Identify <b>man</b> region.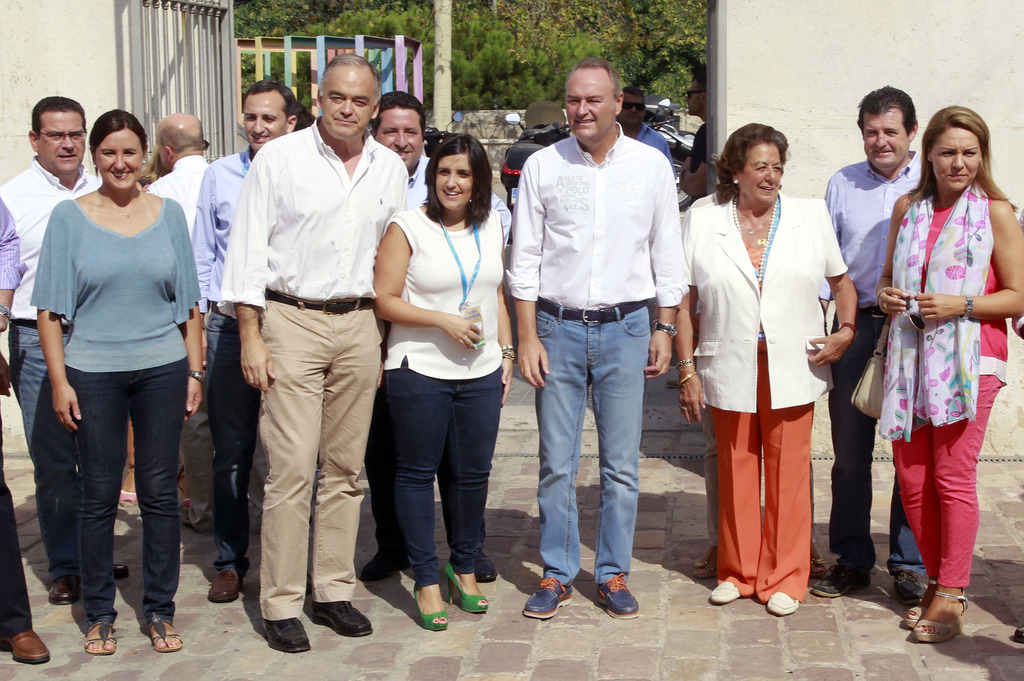
Region: bbox=[616, 86, 675, 173].
